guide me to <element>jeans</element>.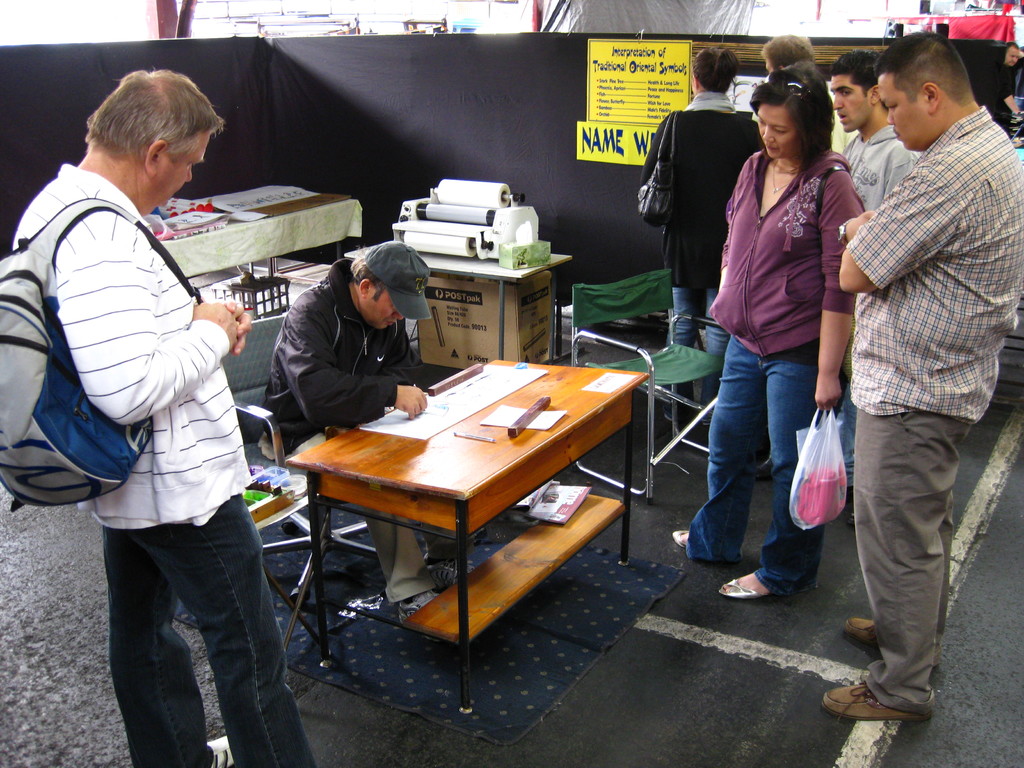
Guidance: 844:415:974:714.
